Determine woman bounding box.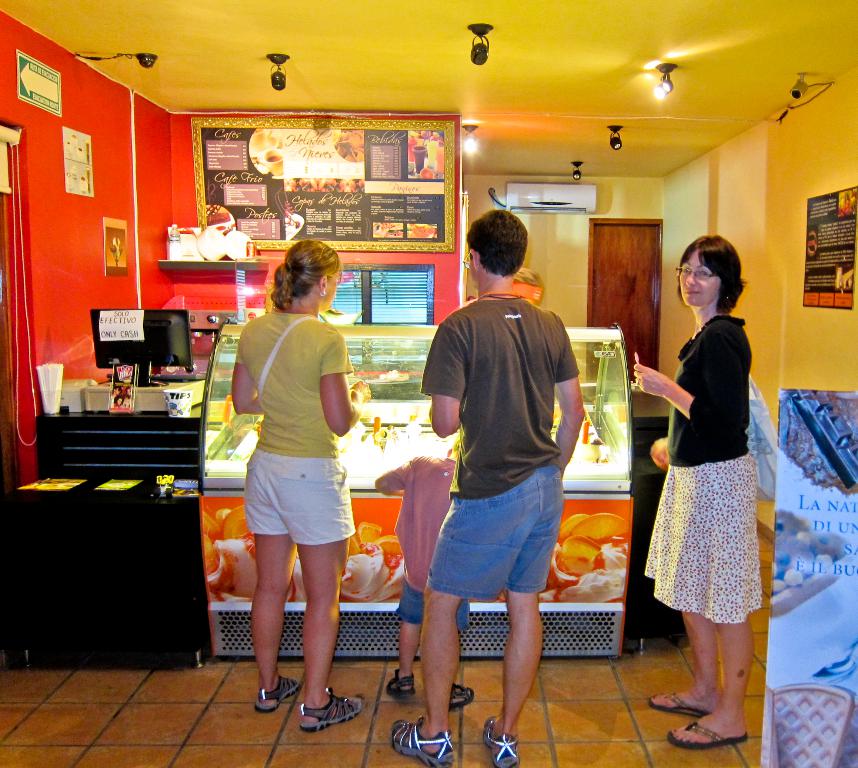
Determined: 230, 236, 371, 729.
